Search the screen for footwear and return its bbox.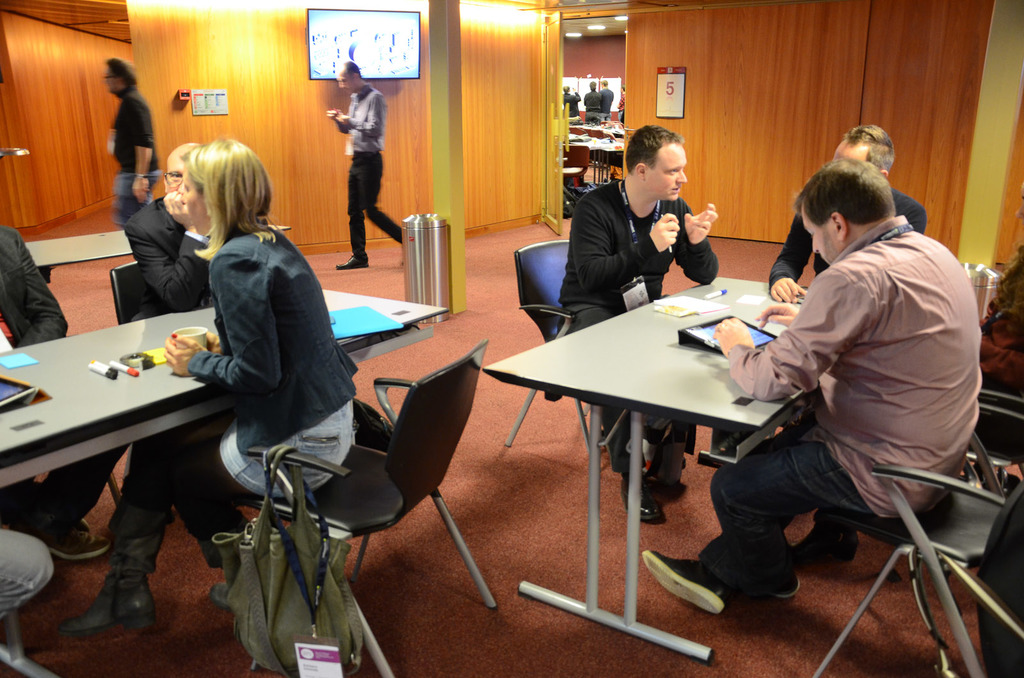
Found: 760/572/797/599.
